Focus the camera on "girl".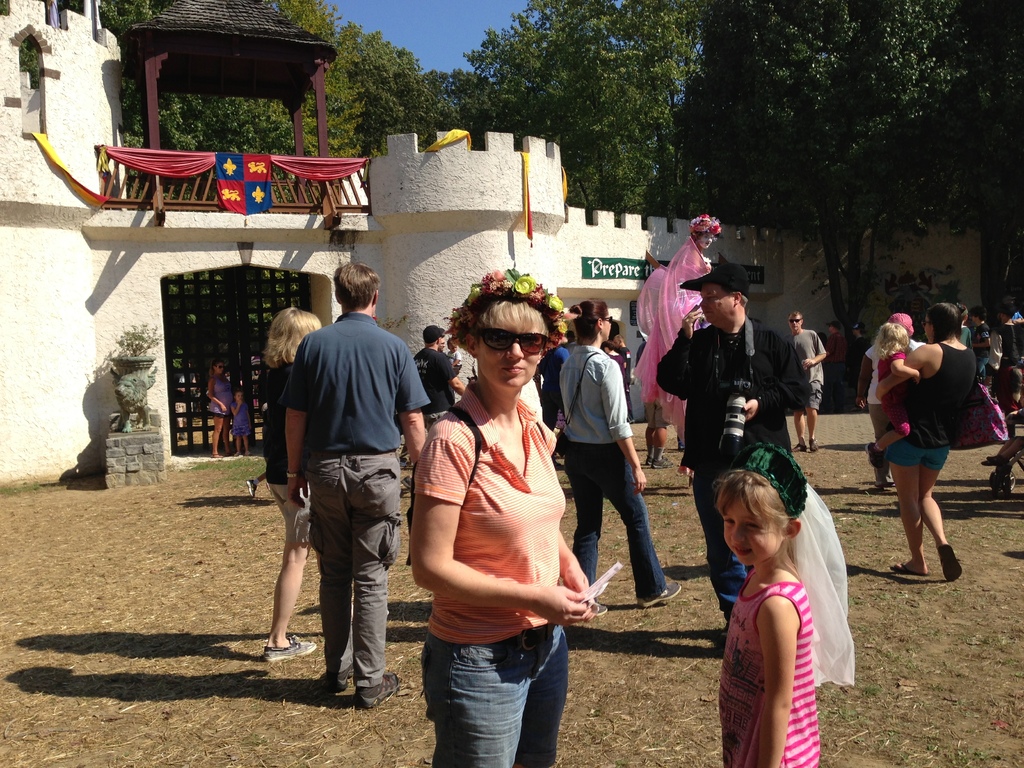
Focus region: {"x1": 718, "y1": 441, "x2": 853, "y2": 767}.
